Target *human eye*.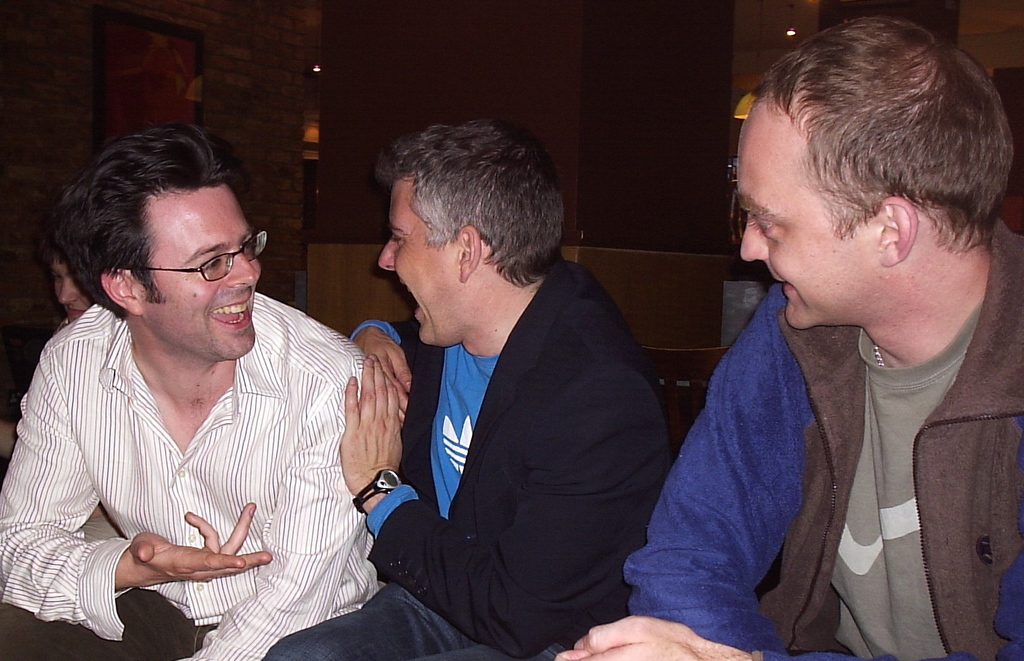
Target region: x1=193, y1=258, x2=223, y2=275.
